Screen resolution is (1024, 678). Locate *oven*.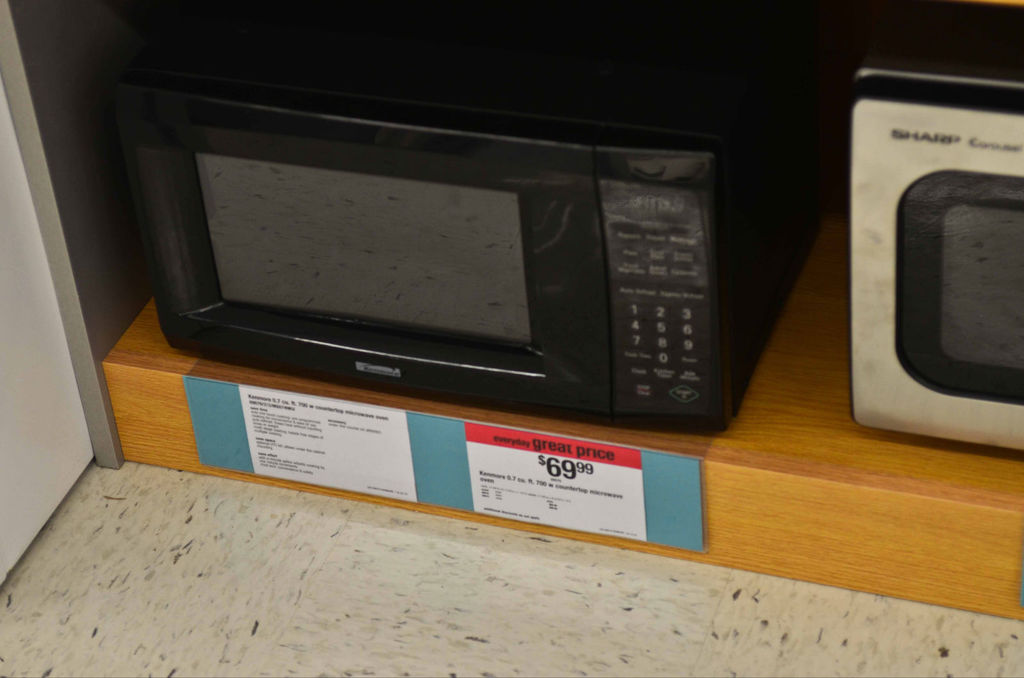
(139, 56, 828, 445).
